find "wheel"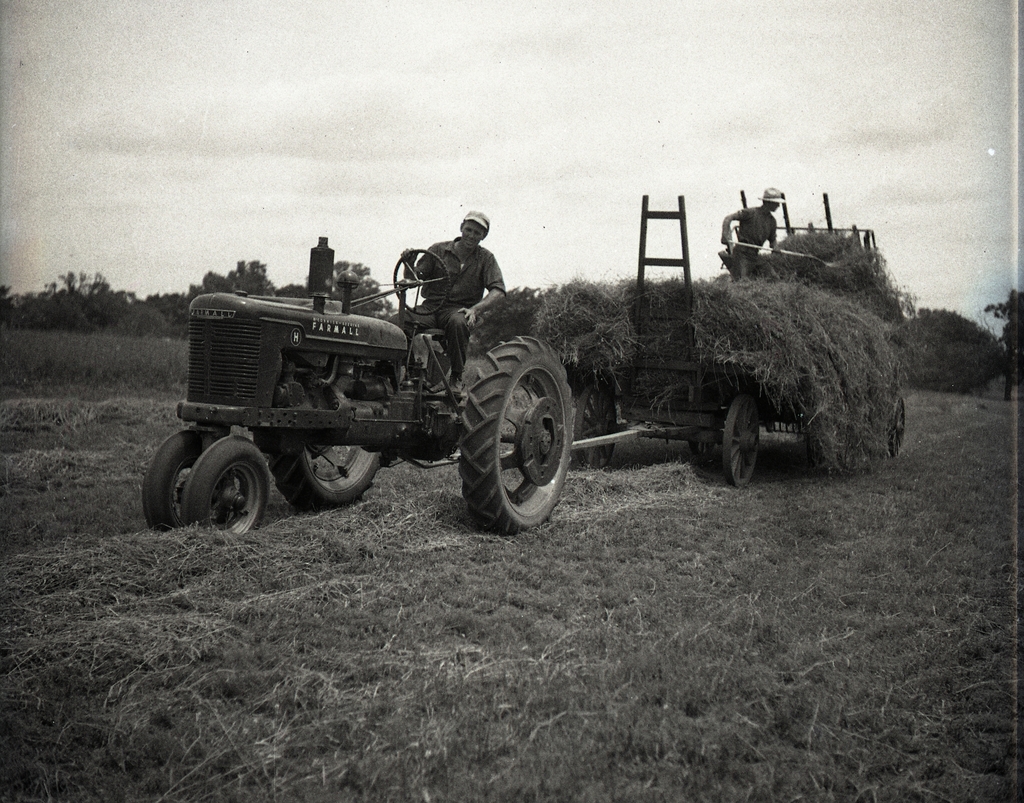
577 383 618 468
